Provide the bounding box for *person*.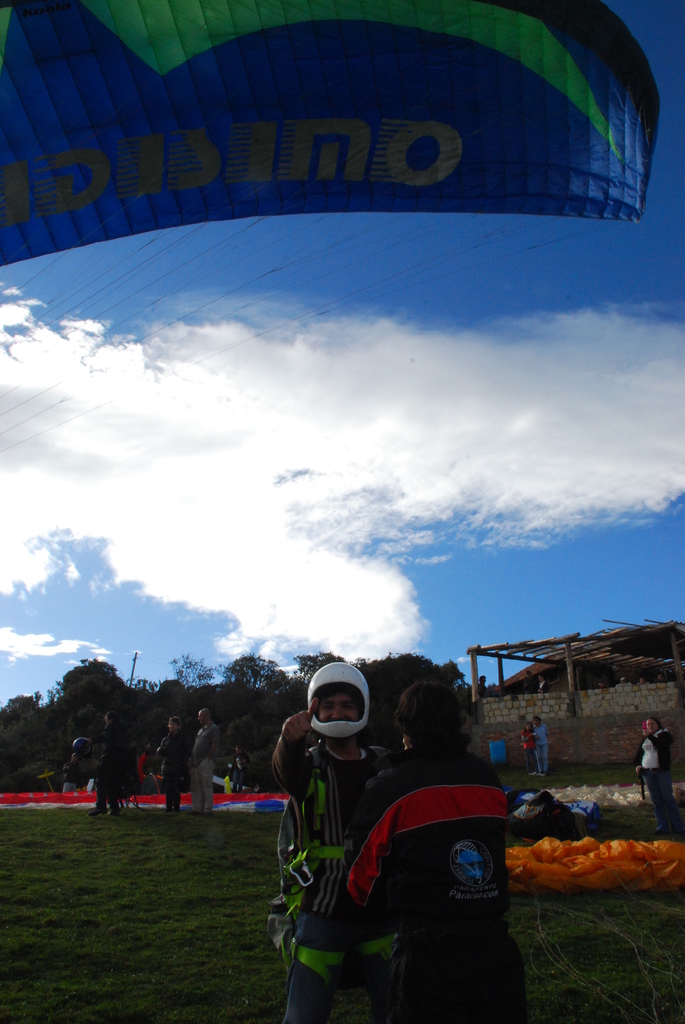
{"left": 233, "top": 745, "right": 244, "bottom": 792}.
